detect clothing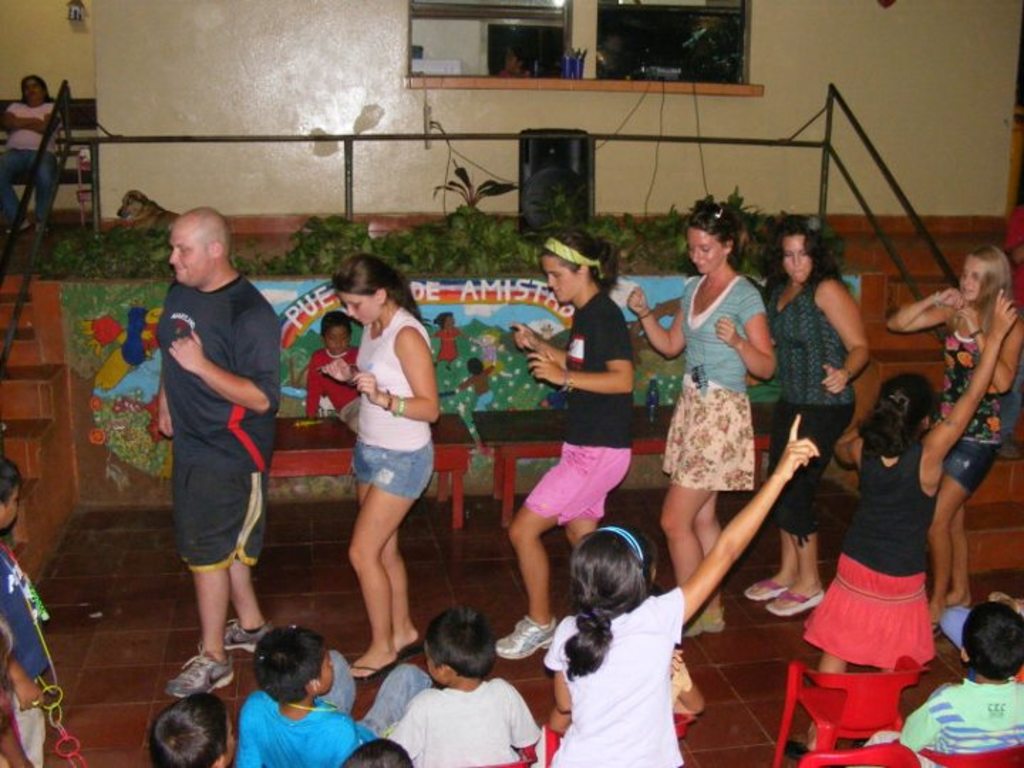
pyautogui.locateOnScreen(767, 277, 850, 538)
